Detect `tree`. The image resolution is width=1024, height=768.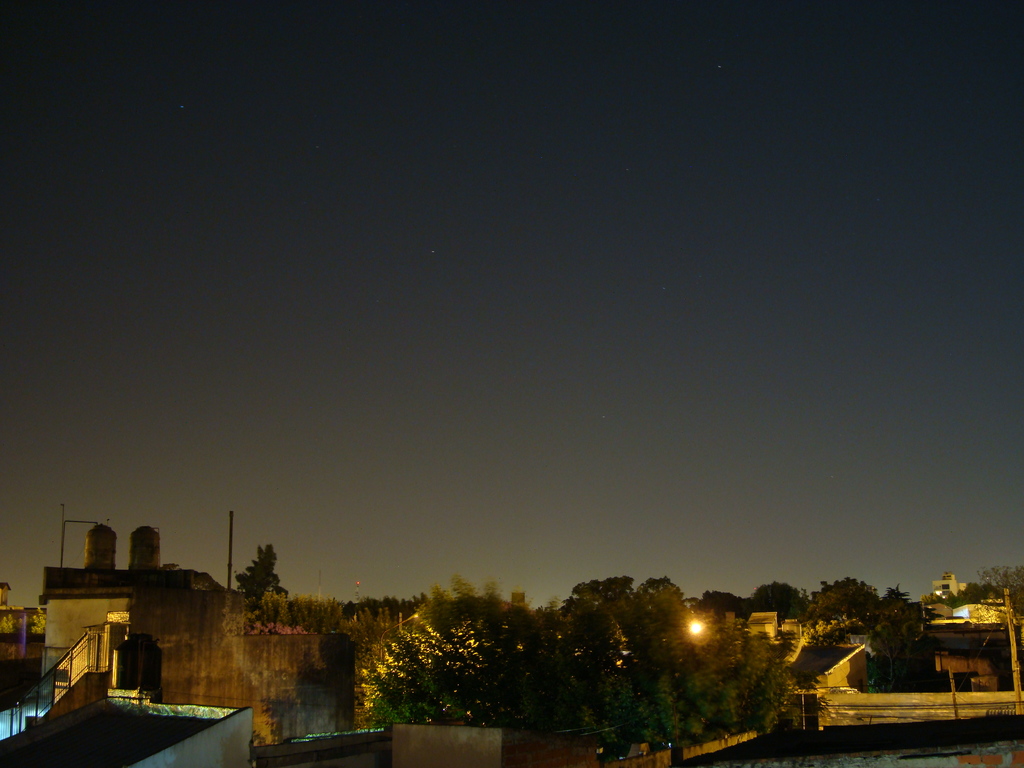
<region>810, 576, 883, 625</region>.
